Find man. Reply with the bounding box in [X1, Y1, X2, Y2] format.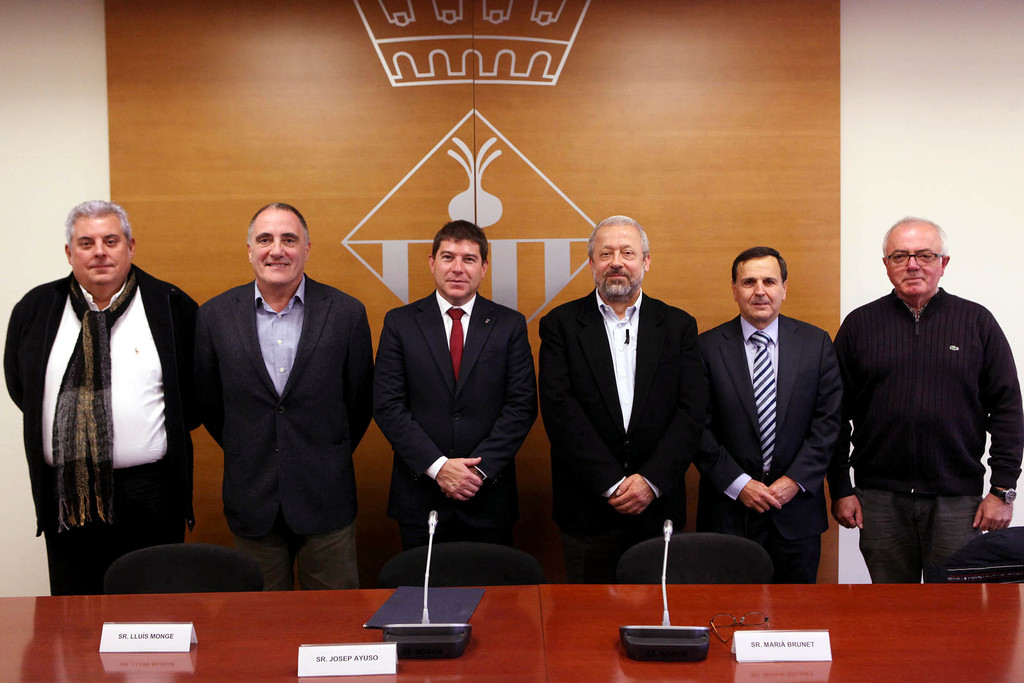
[365, 207, 539, 551].
